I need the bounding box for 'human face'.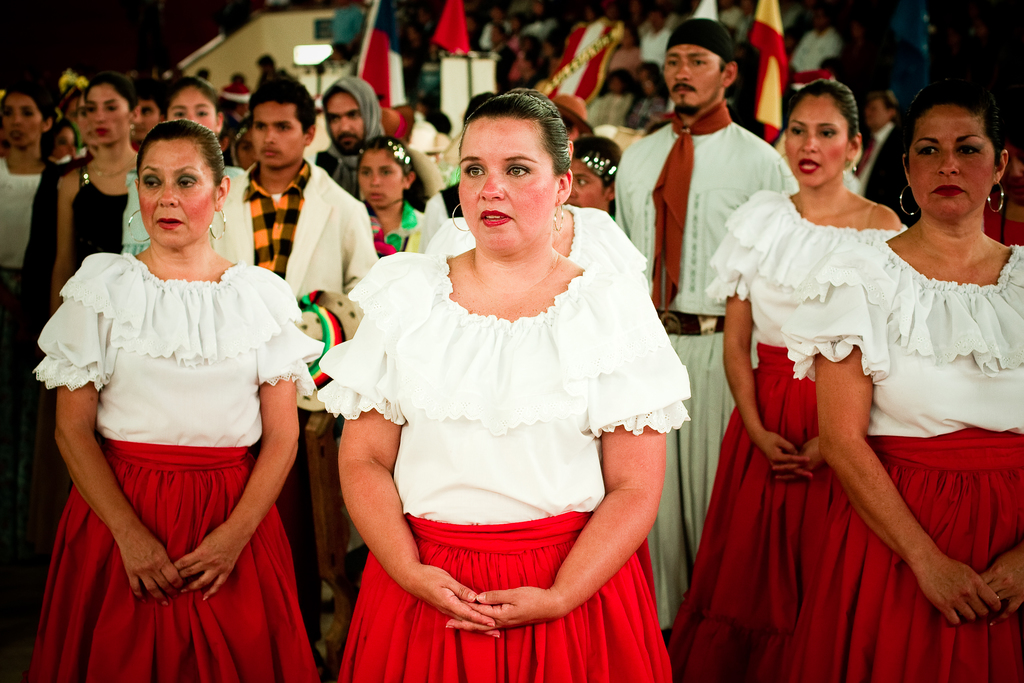
Here it is: locate(785, 94, 844, 183).
